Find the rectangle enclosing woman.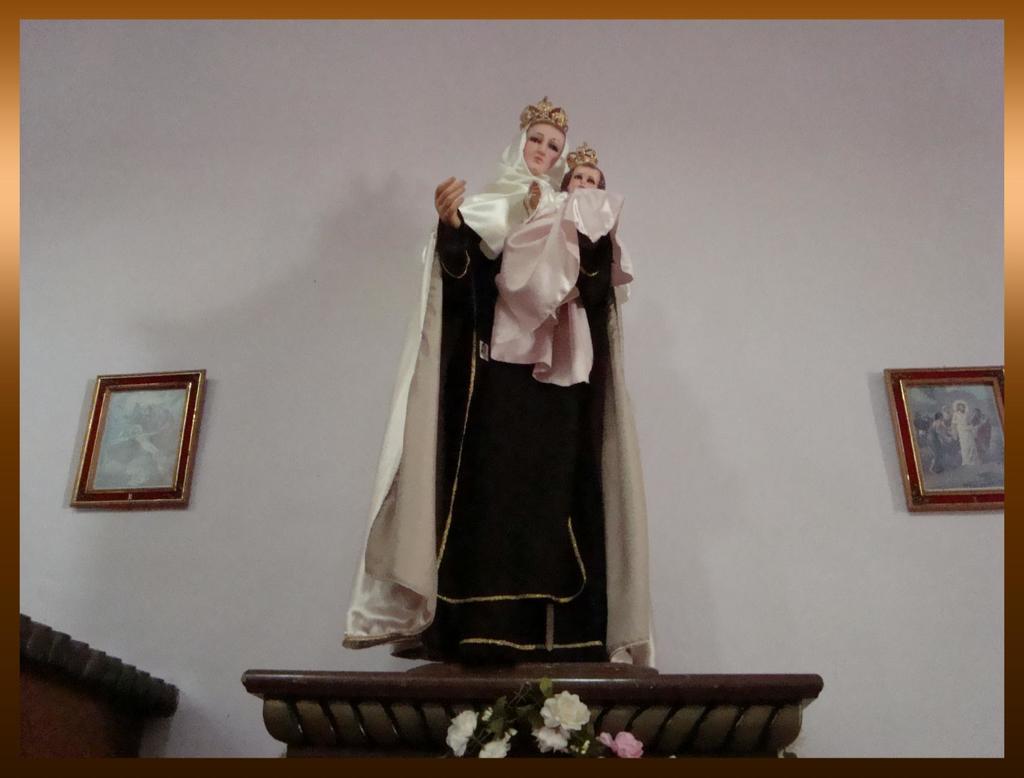
392:121:717:688.
